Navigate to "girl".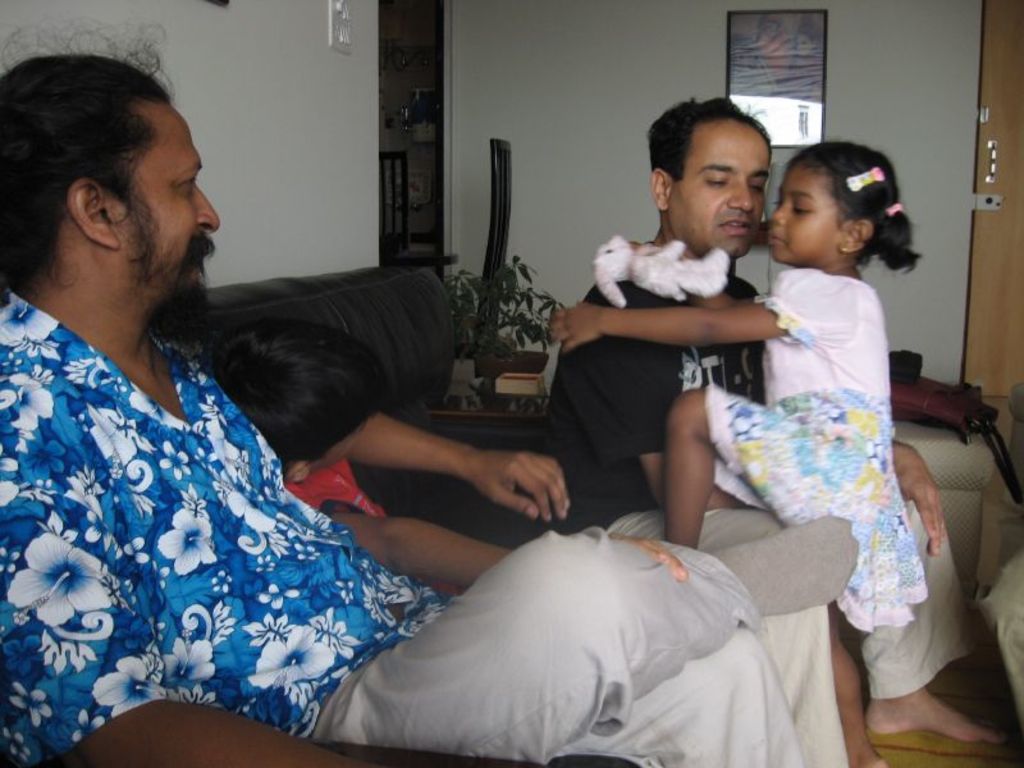
Navigation target: (left=552, top=140, right=927, bottom=767).
